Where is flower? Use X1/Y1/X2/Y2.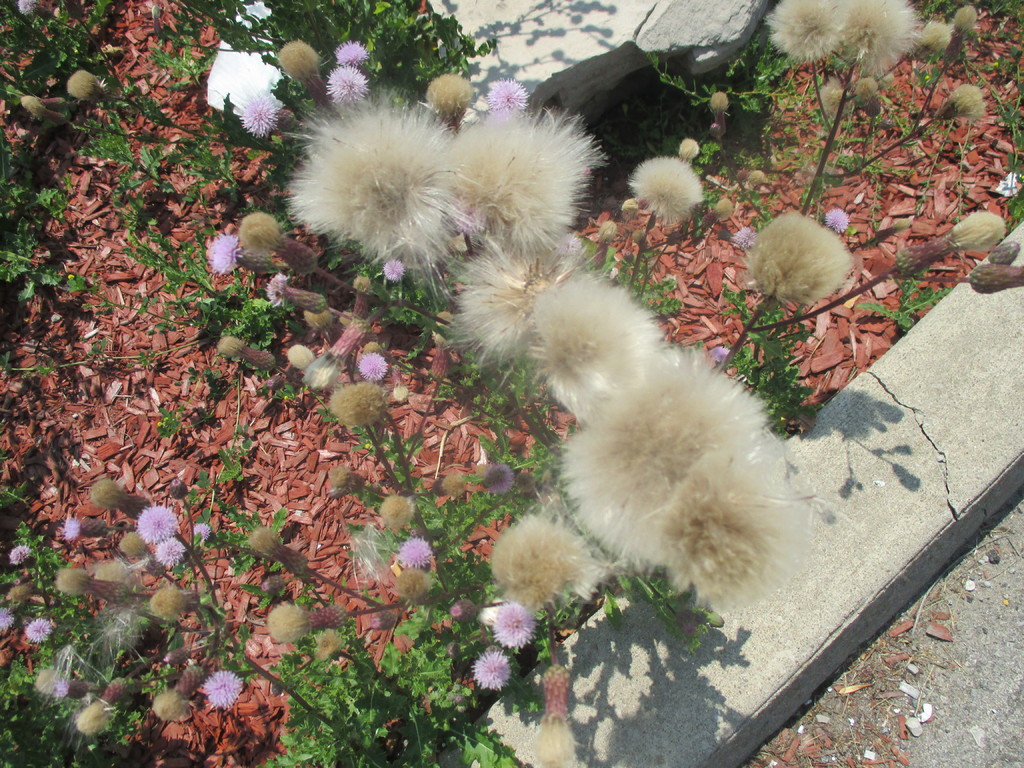
853/77/876/121.
